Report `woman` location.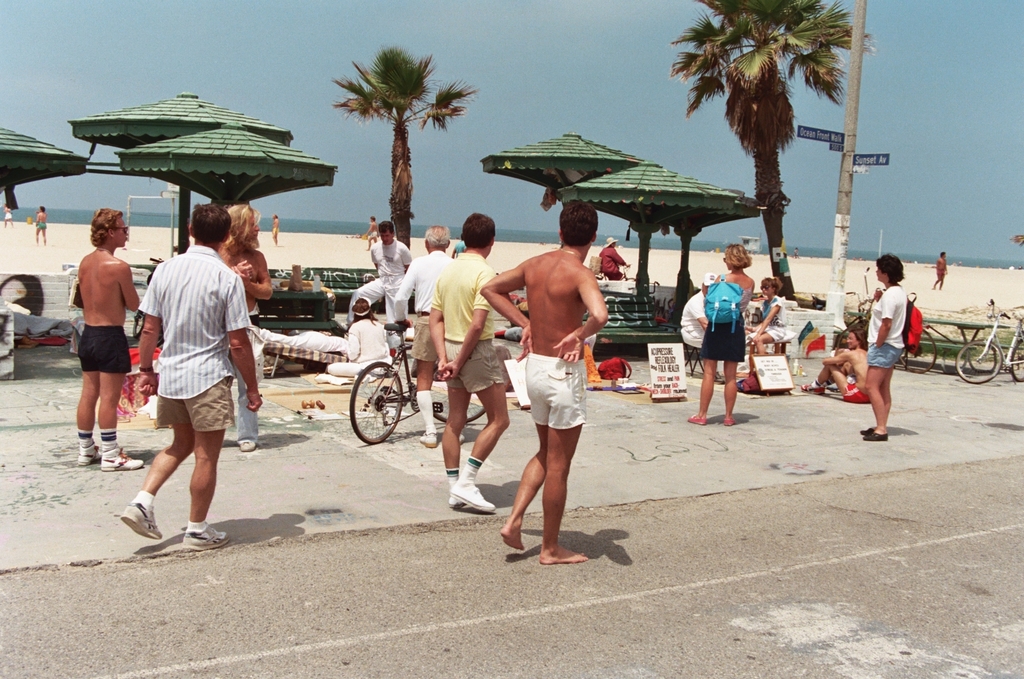
Report: 748/271/792/371.
